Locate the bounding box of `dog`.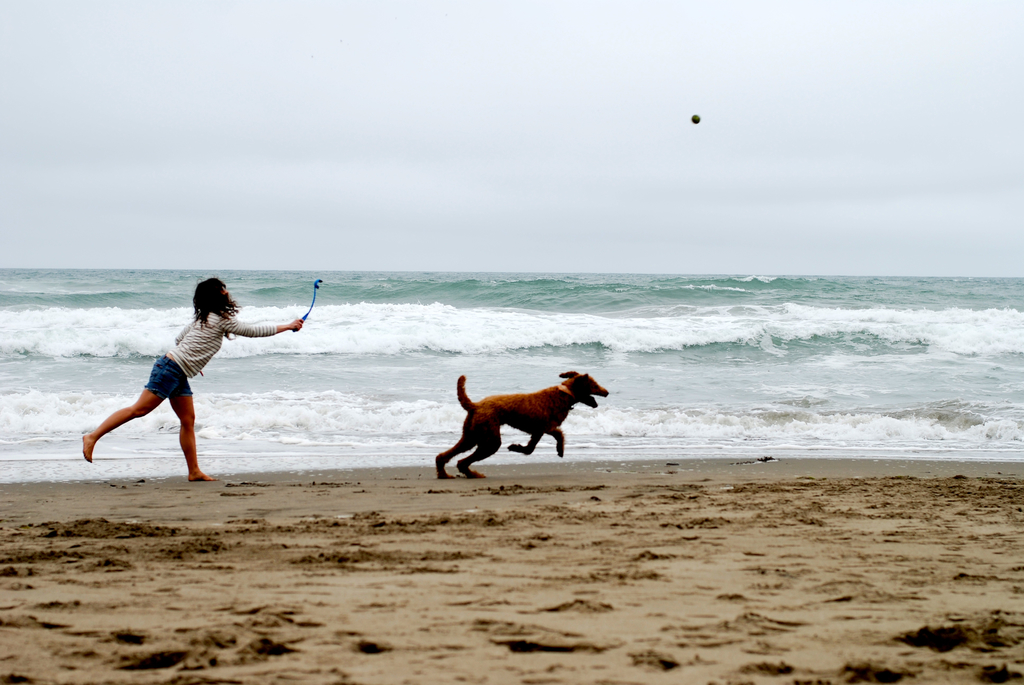
Bounding box: 434/366/609/480.
